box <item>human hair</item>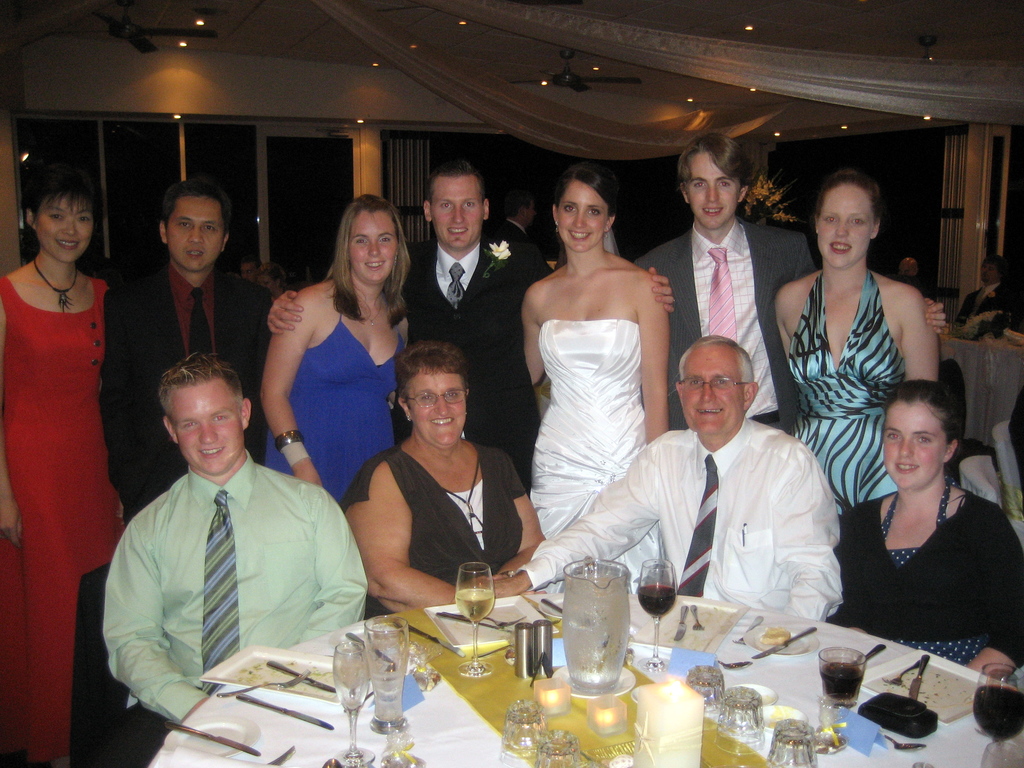
box=[985, 253, 1006, 282]
